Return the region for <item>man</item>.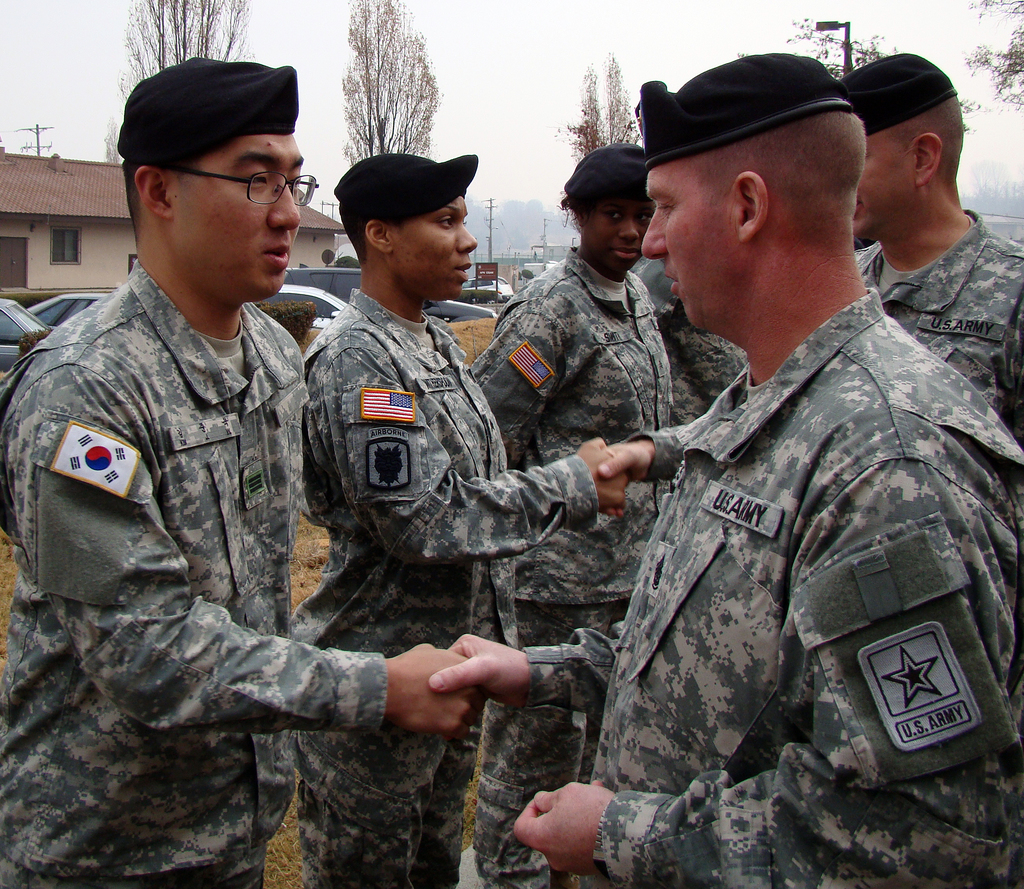
rect(551, 26, 1007, 849).
